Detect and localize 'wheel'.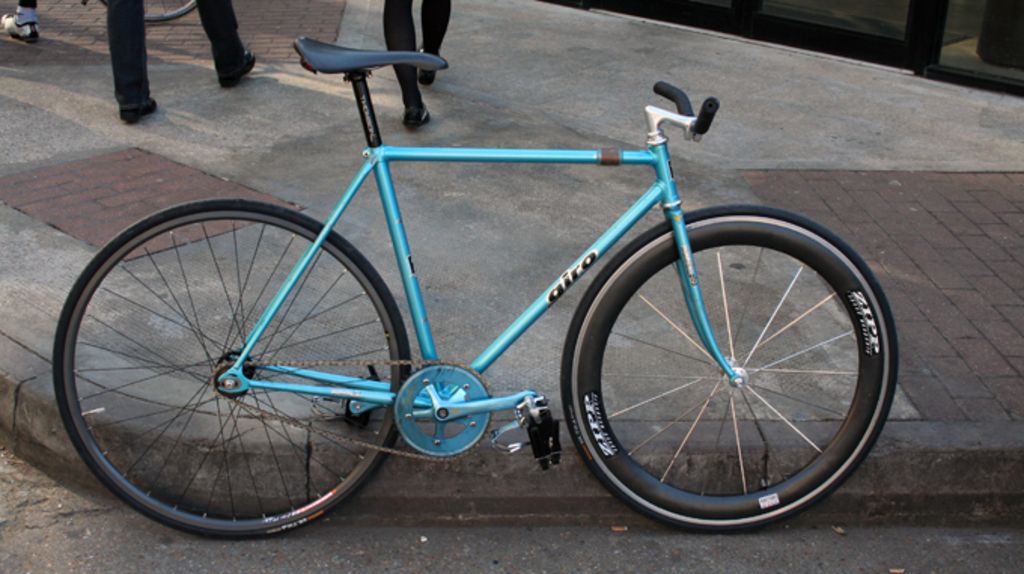
Localized at rect(51, 199, 414, 536).
